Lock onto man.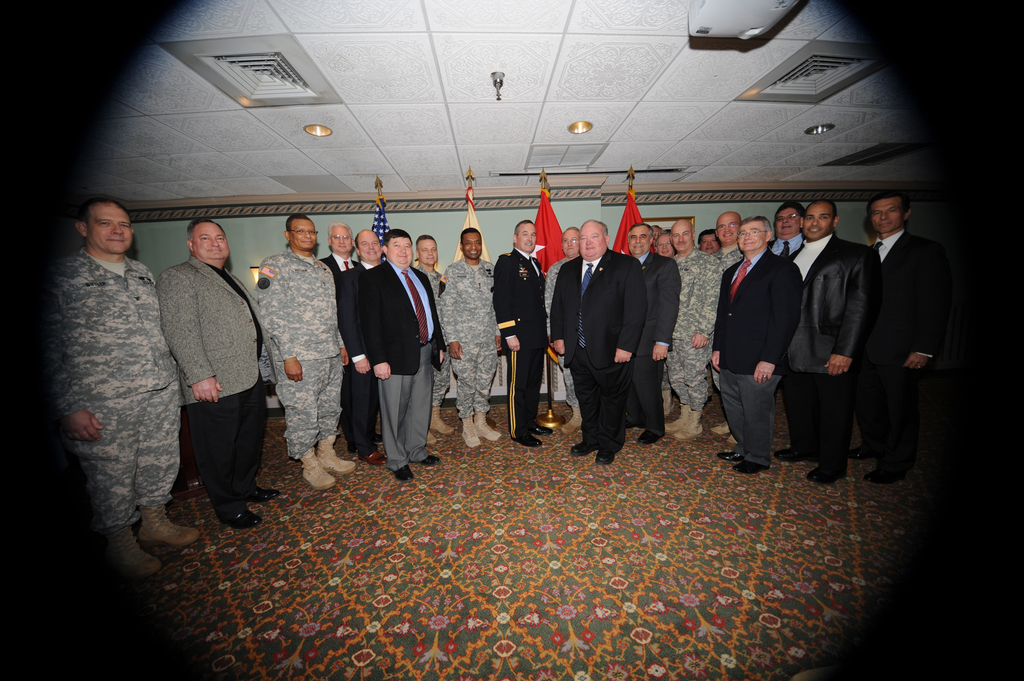
Locked: {"left": 715, "top": 206, "right": 809, "bottom": 478}.
